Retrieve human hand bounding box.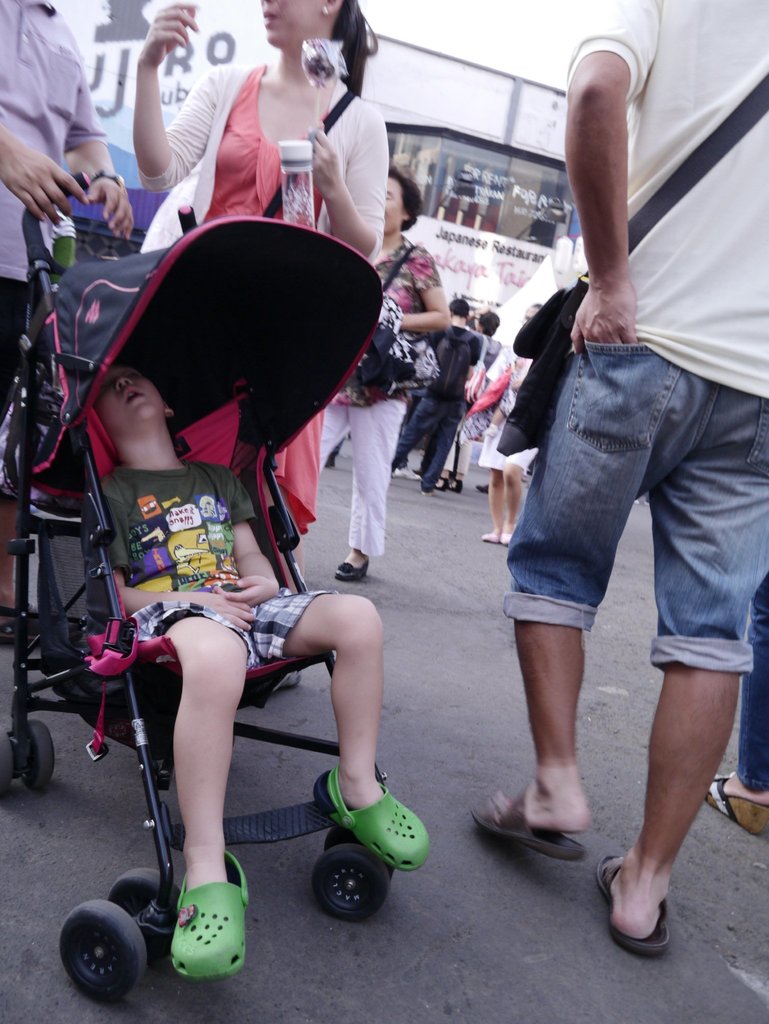
Bounding box: [left=208, top=570, right=280, bottom=611].
